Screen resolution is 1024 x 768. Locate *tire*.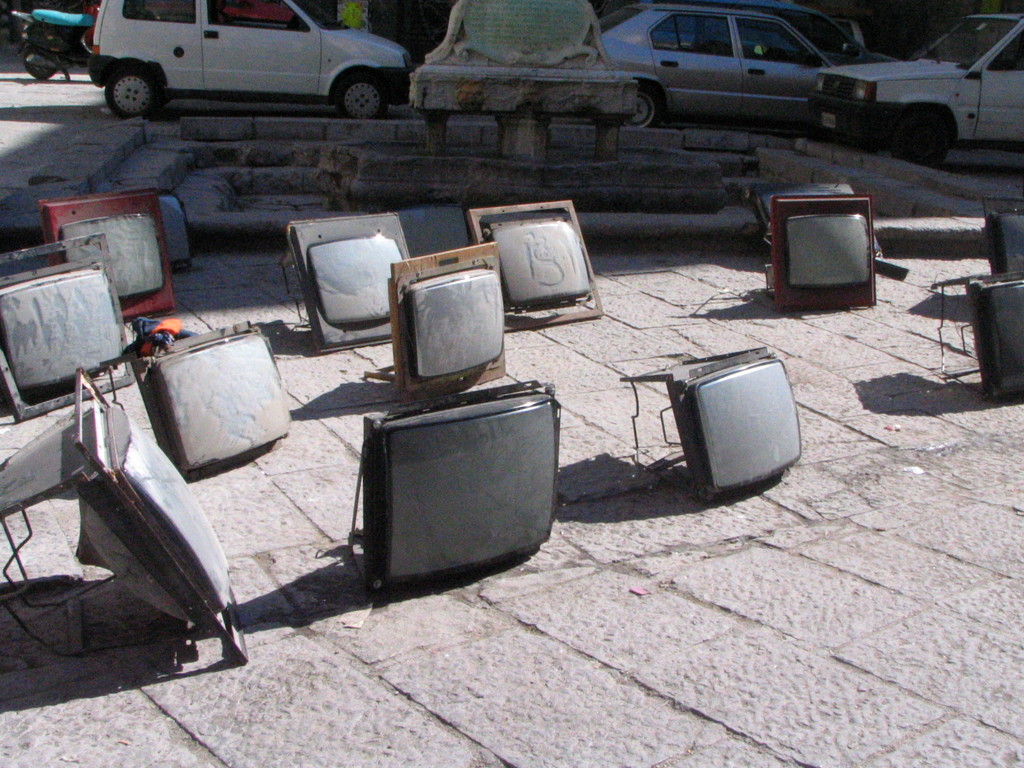
<bbox>336, 73, 390, 116</bbox>.
